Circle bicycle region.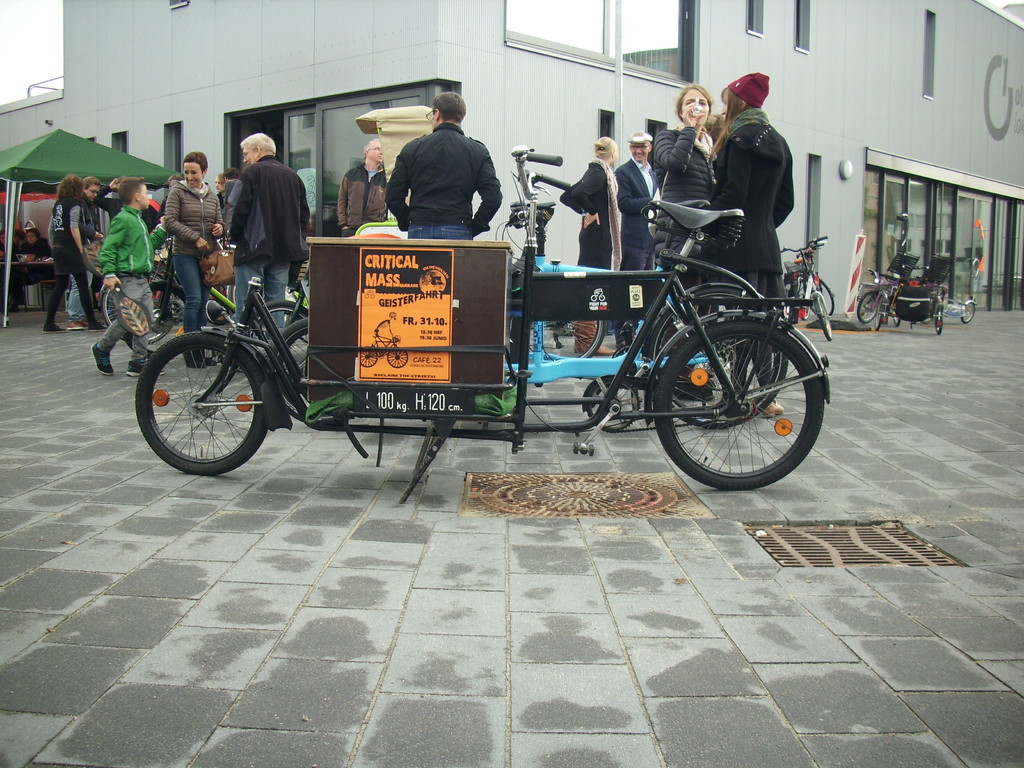
Region: {"x1": 780, "y1": 234, "x2": 833, "y2": 337}.
